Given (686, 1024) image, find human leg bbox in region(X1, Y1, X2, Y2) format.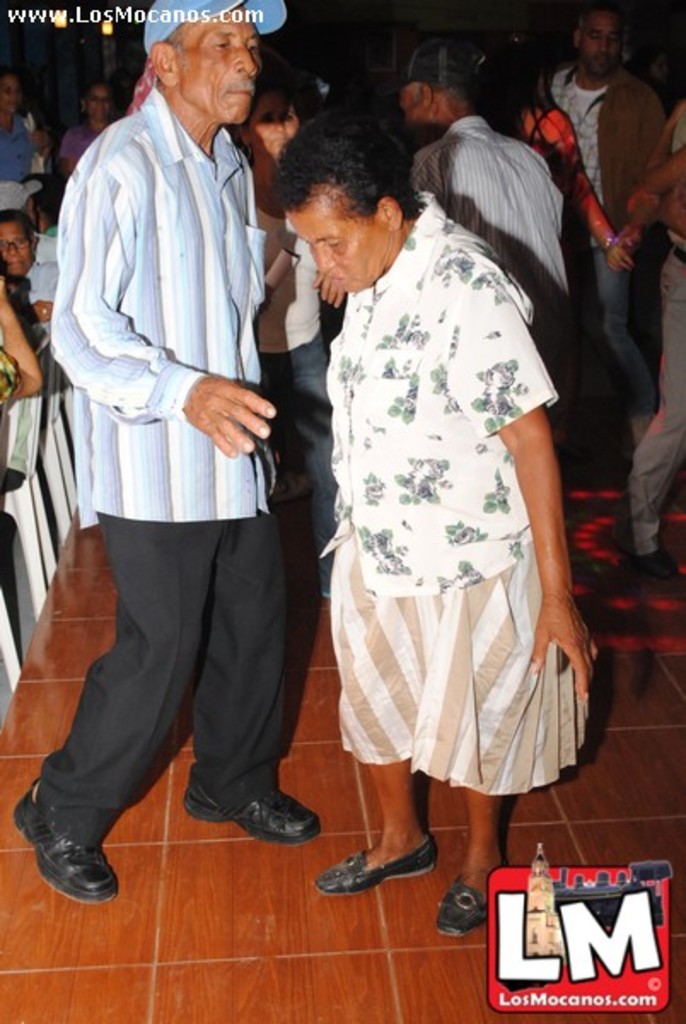
region(577, 242, 660, 445).
